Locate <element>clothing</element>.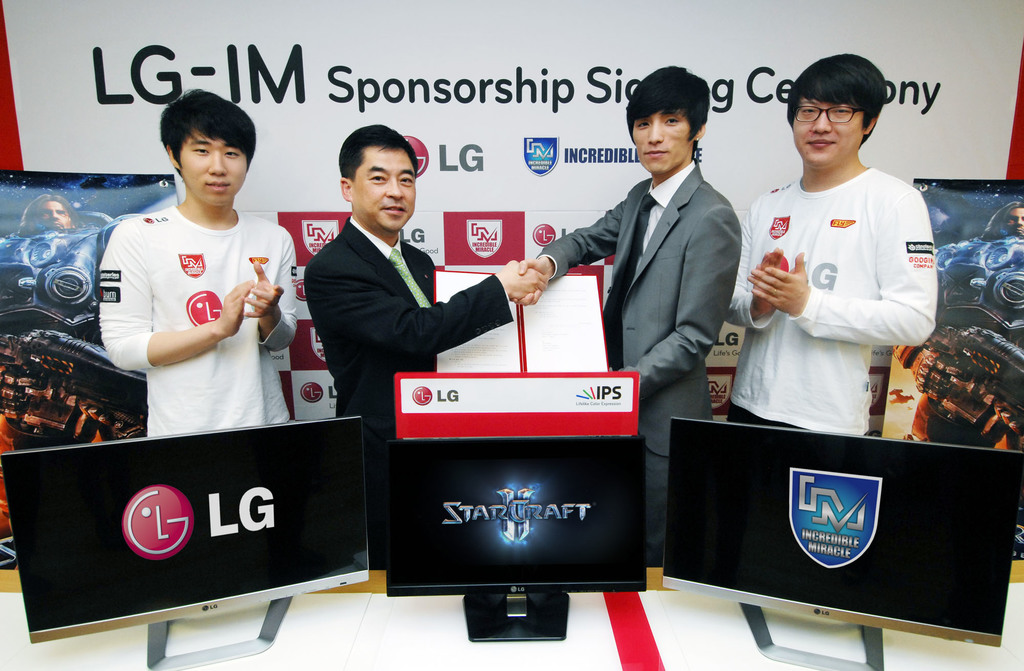
Bounding box: left=538, top=162, right=744, bottom=570.
